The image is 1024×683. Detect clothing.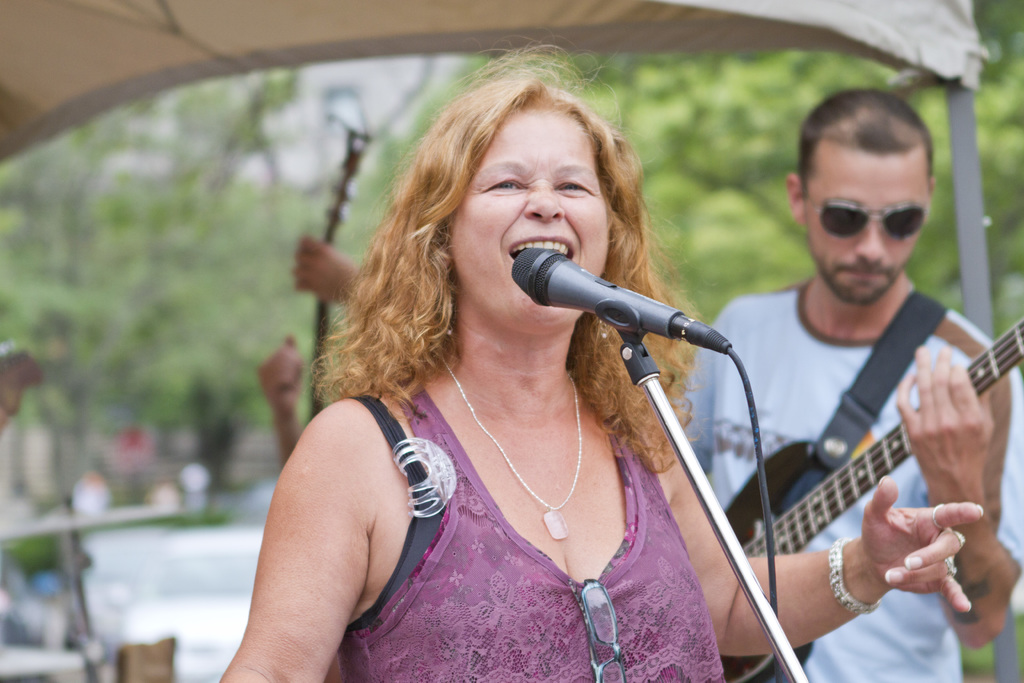
Detection: 327,366,738,681.
